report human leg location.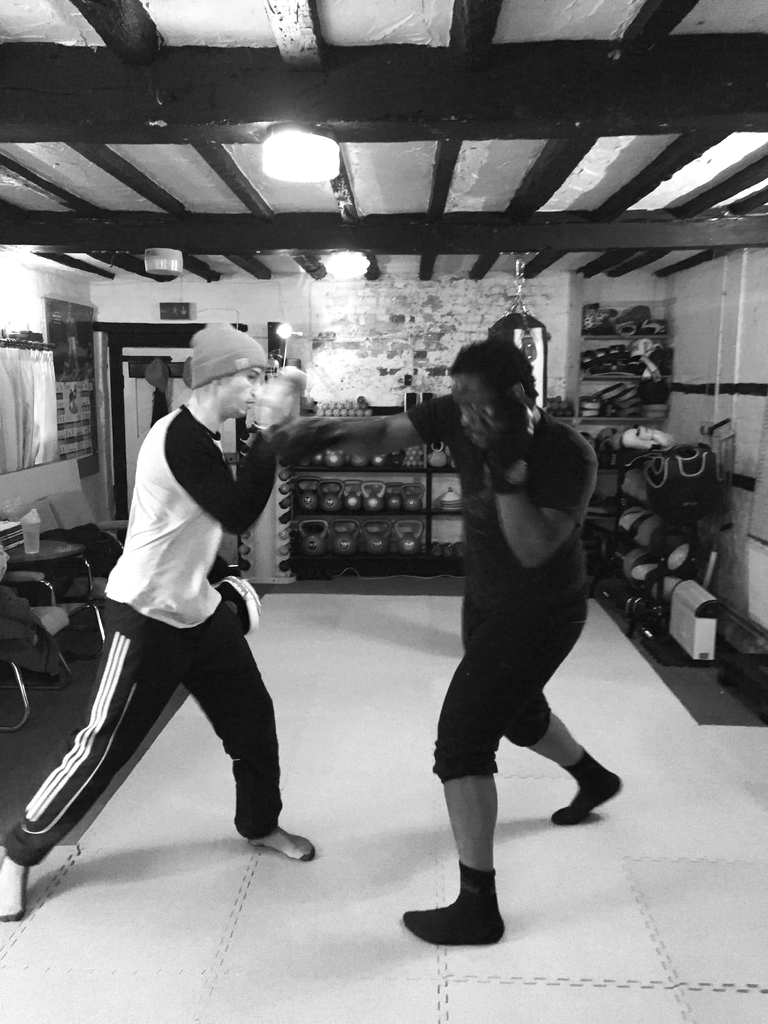
Report: [left=0, top=600, right=180, bottom=913].
